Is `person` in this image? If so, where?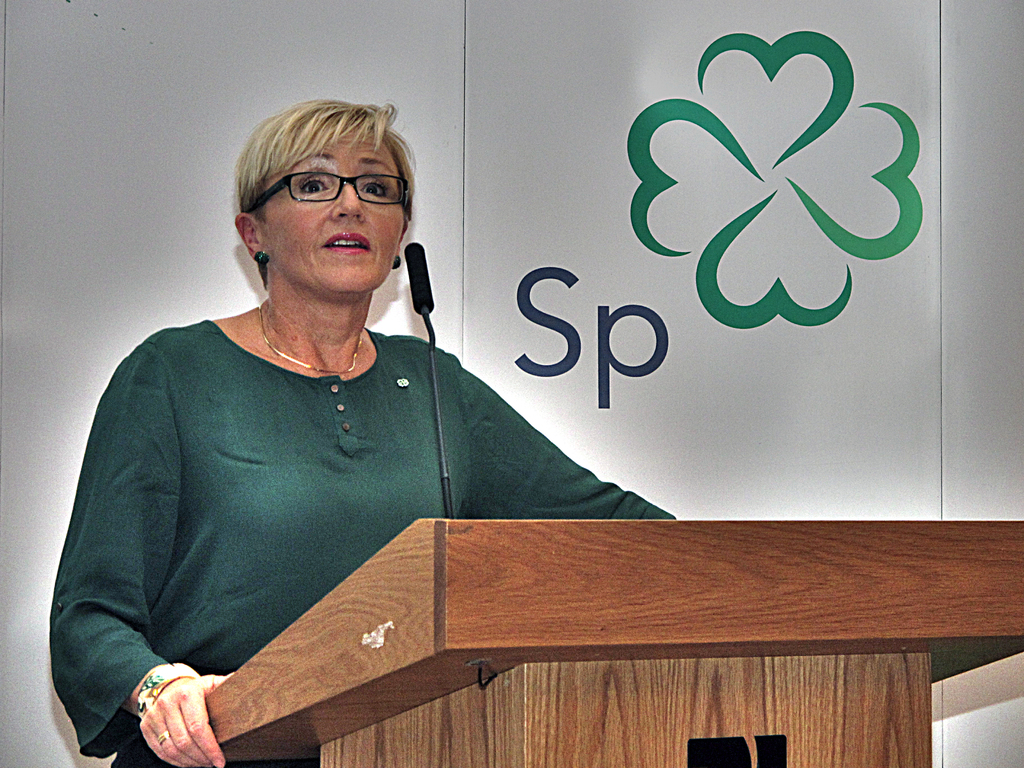
Yes, at 52, 104, 678, 767.
